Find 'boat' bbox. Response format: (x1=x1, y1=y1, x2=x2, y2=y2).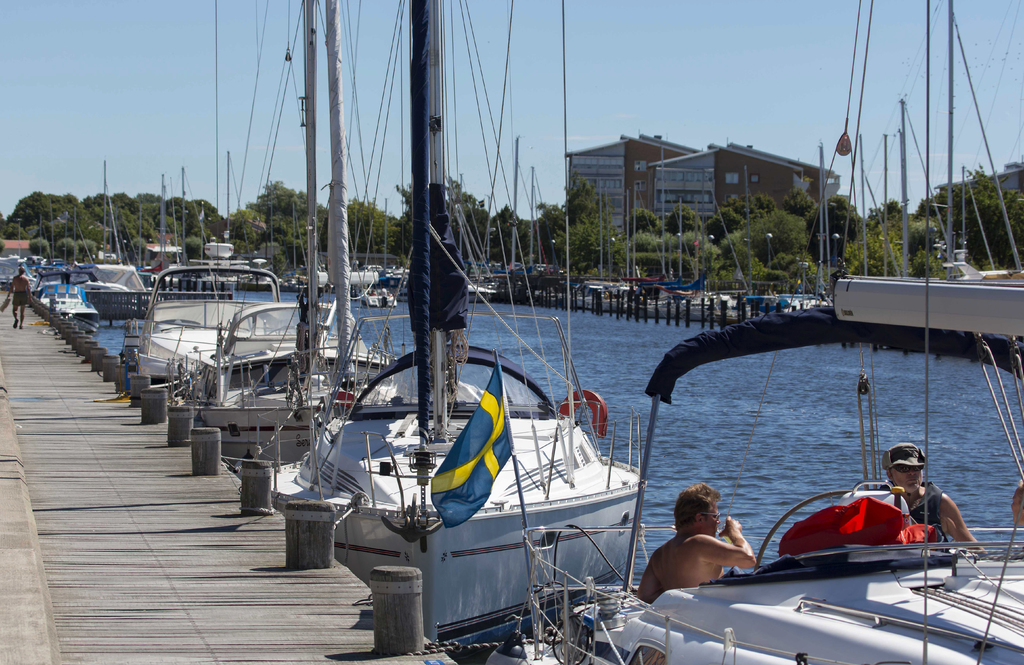
(x1=175, y1=0, x2=404, y2=478).
